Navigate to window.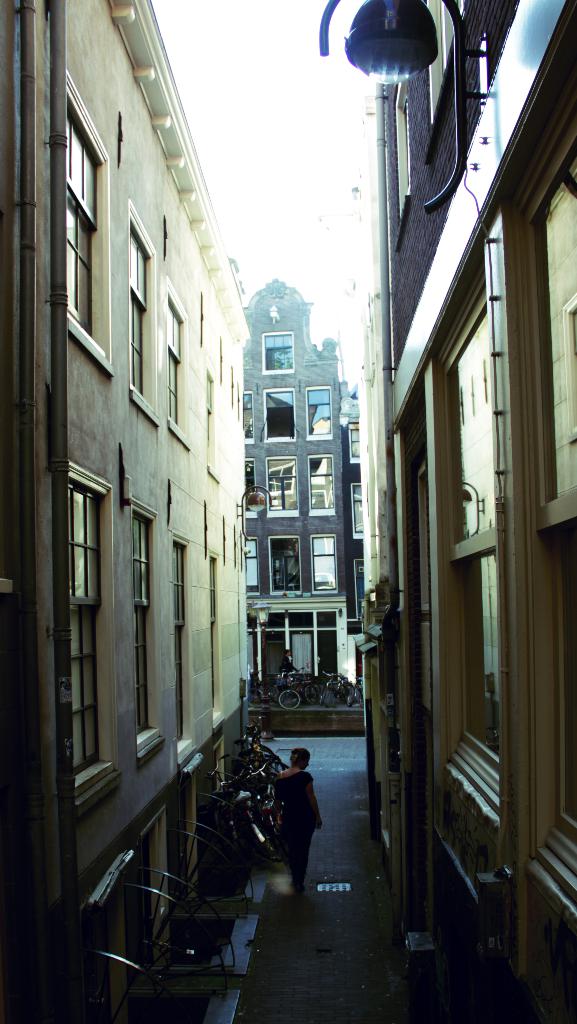
Navigation target: (left=131, top=502, right=166, bottom=764).
